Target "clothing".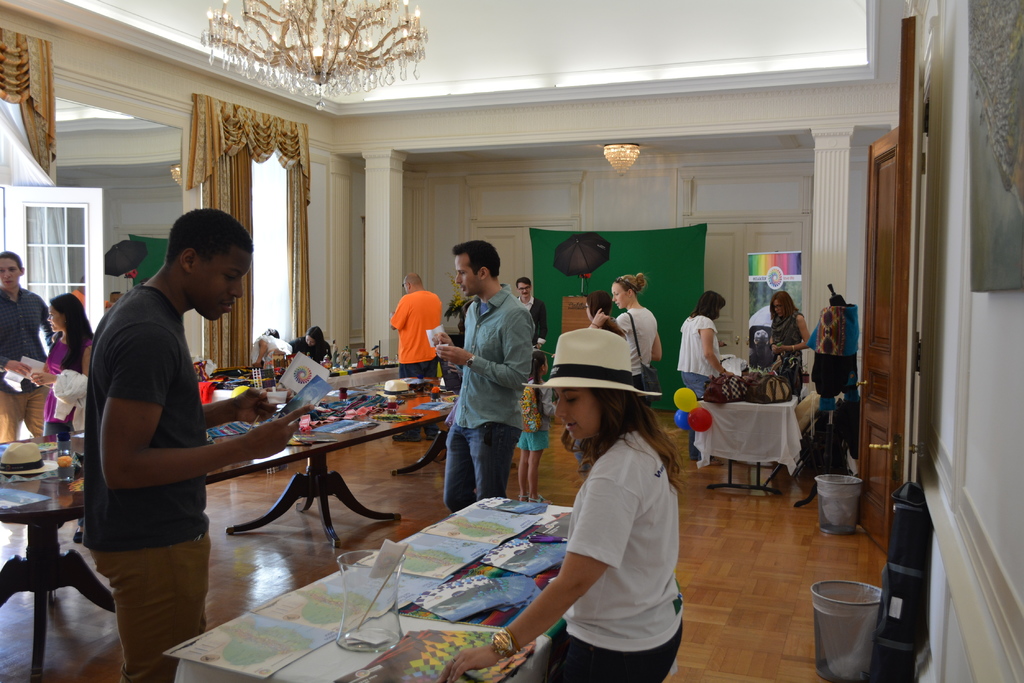
Target region: 516/291/547/355.
